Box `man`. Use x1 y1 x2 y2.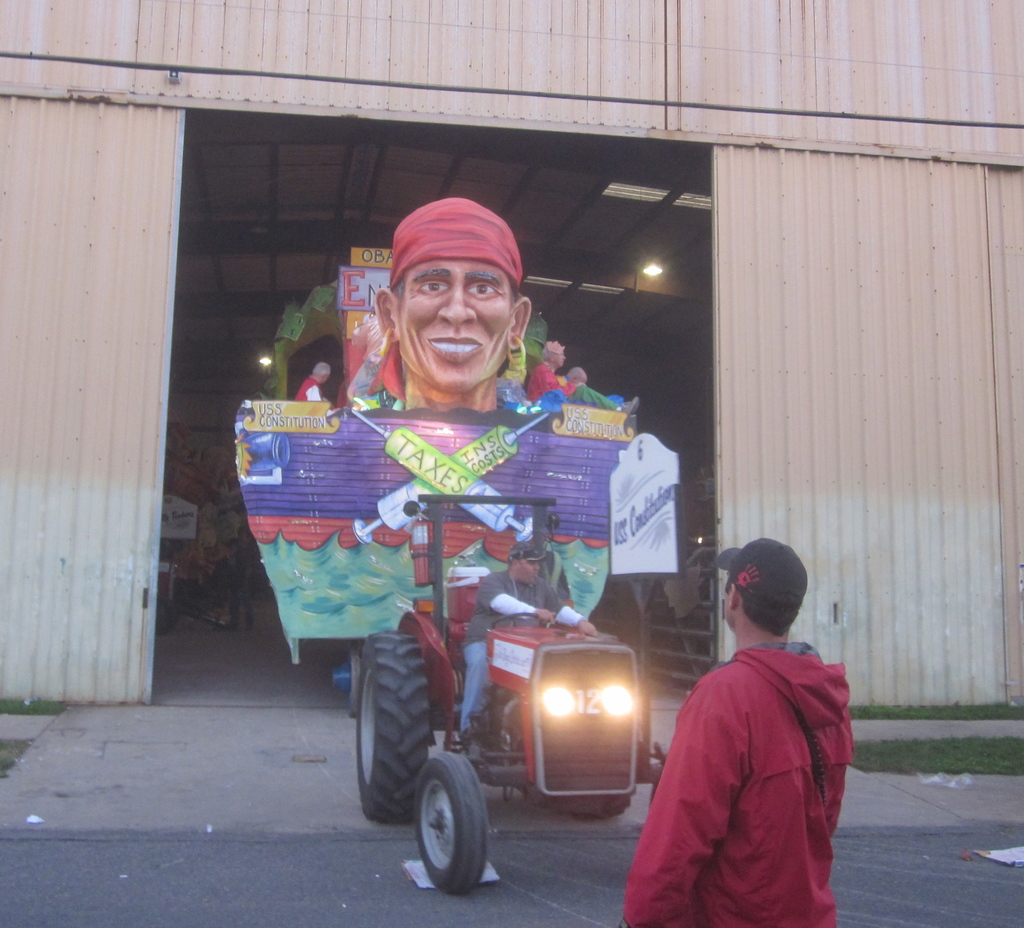
621 537 852 927.
